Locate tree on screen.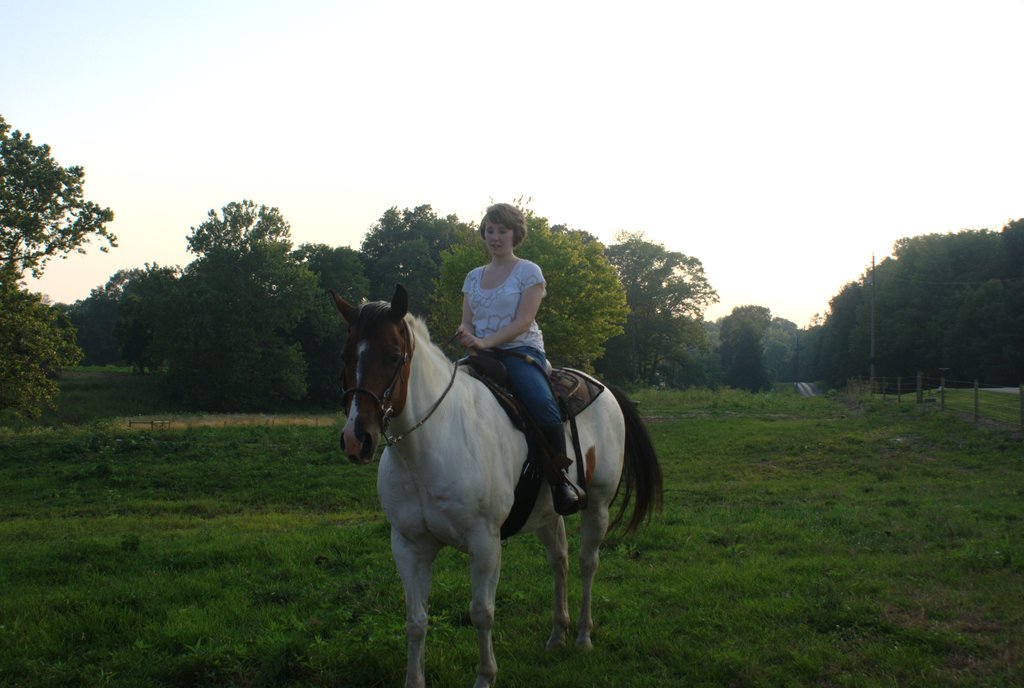
On screen at locate(0, 113, 117, 284).
